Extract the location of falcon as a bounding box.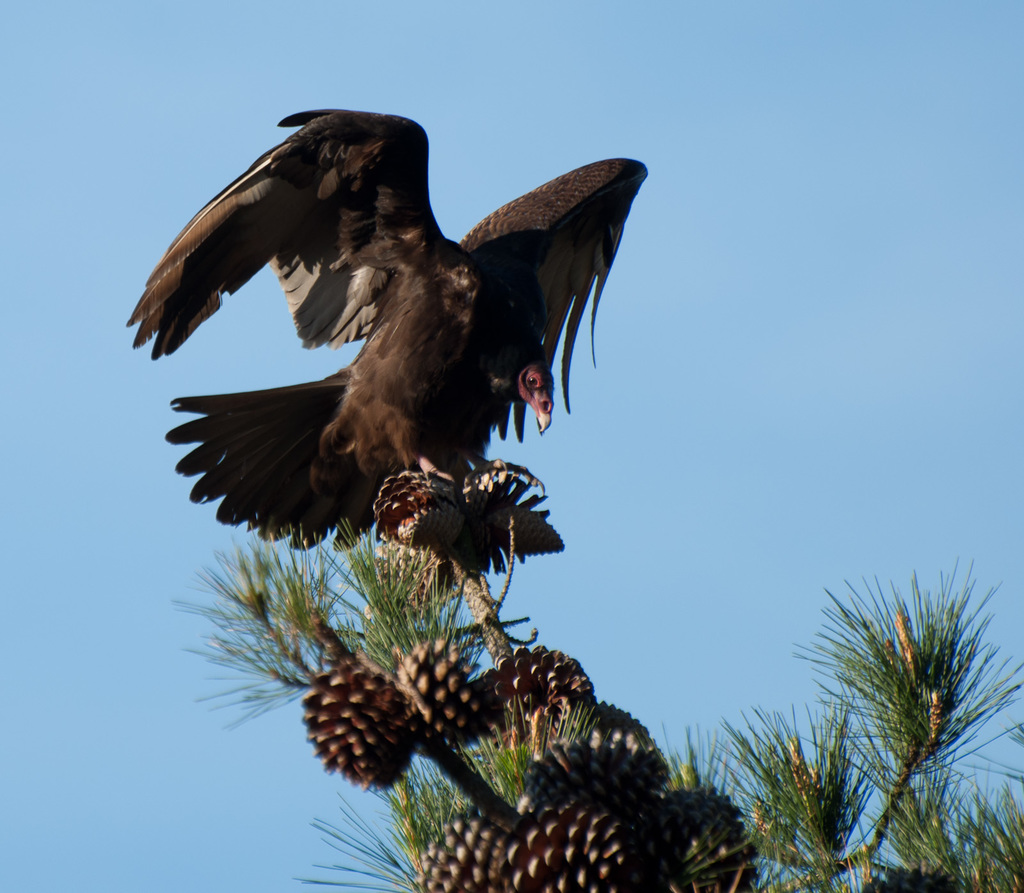
[122,109,649,553].
